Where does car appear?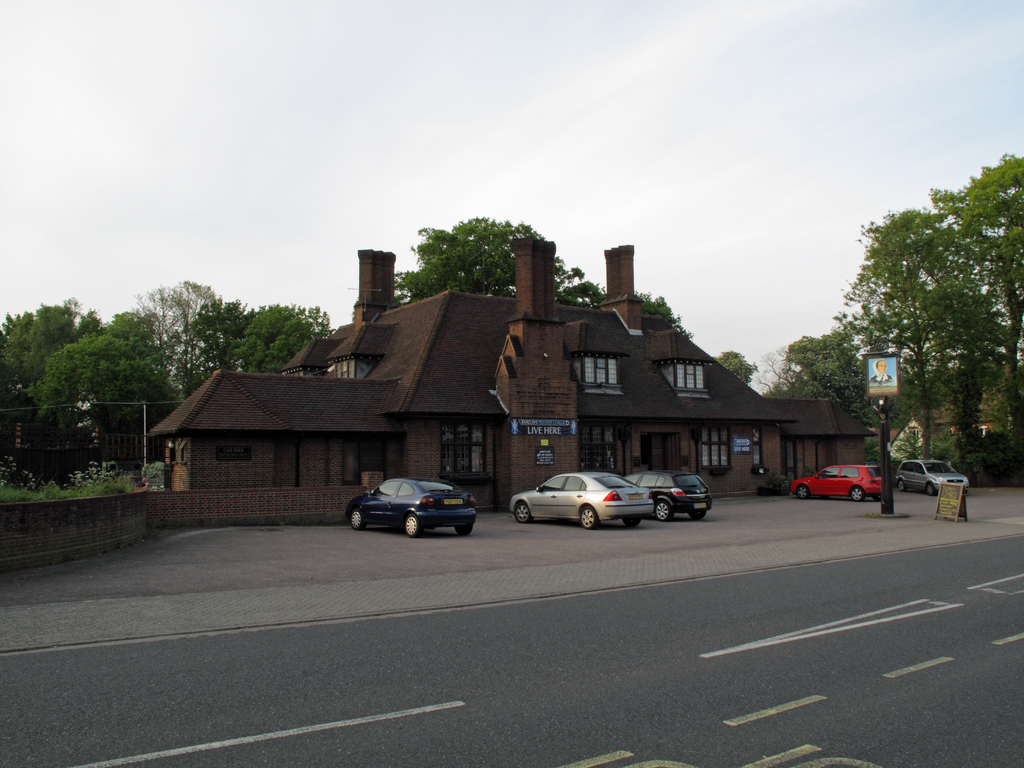
Appears at [342,479,488,542].
